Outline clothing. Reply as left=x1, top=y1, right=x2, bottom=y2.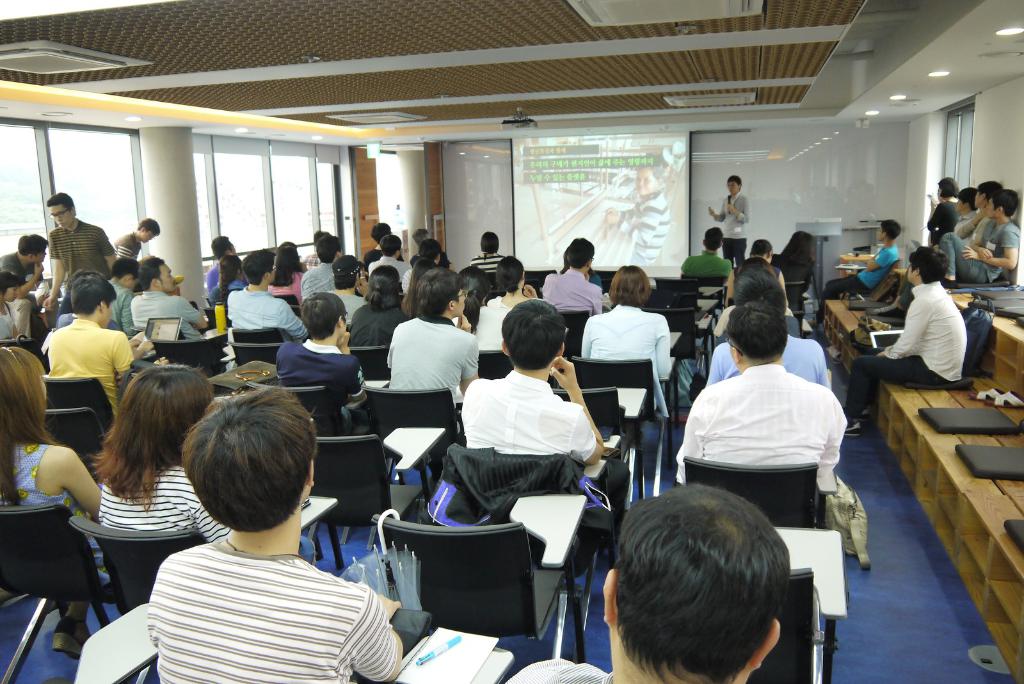
left=950, top=210, right=973, bottom=243.
